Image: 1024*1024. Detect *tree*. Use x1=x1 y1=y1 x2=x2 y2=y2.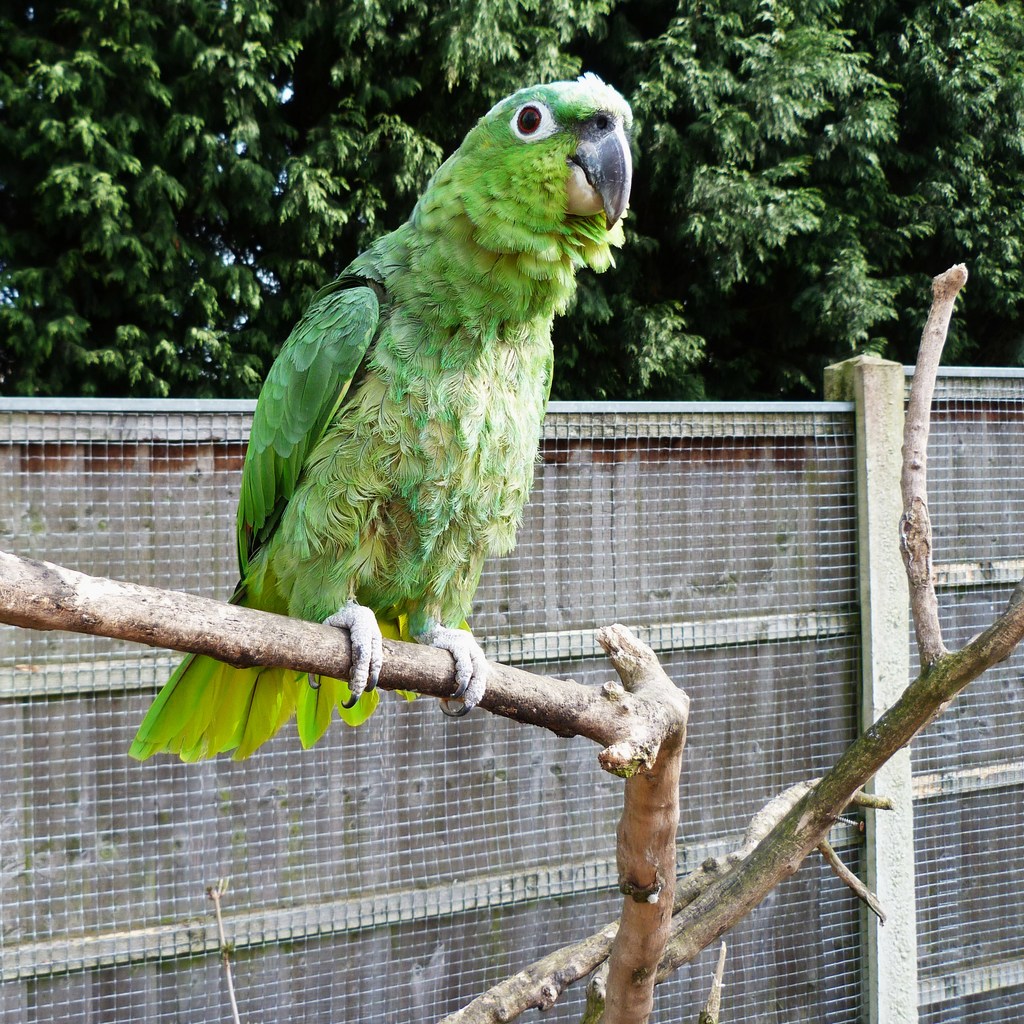
x1=0 y1=3 x2=1023 y2=394.
